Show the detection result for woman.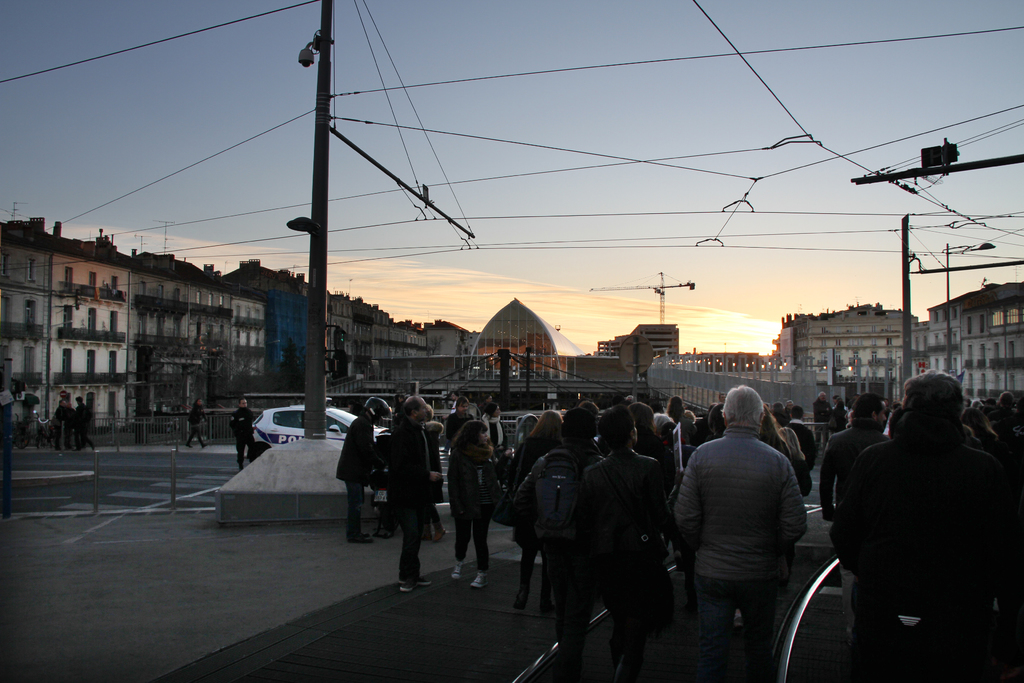
445,417,500,589.
